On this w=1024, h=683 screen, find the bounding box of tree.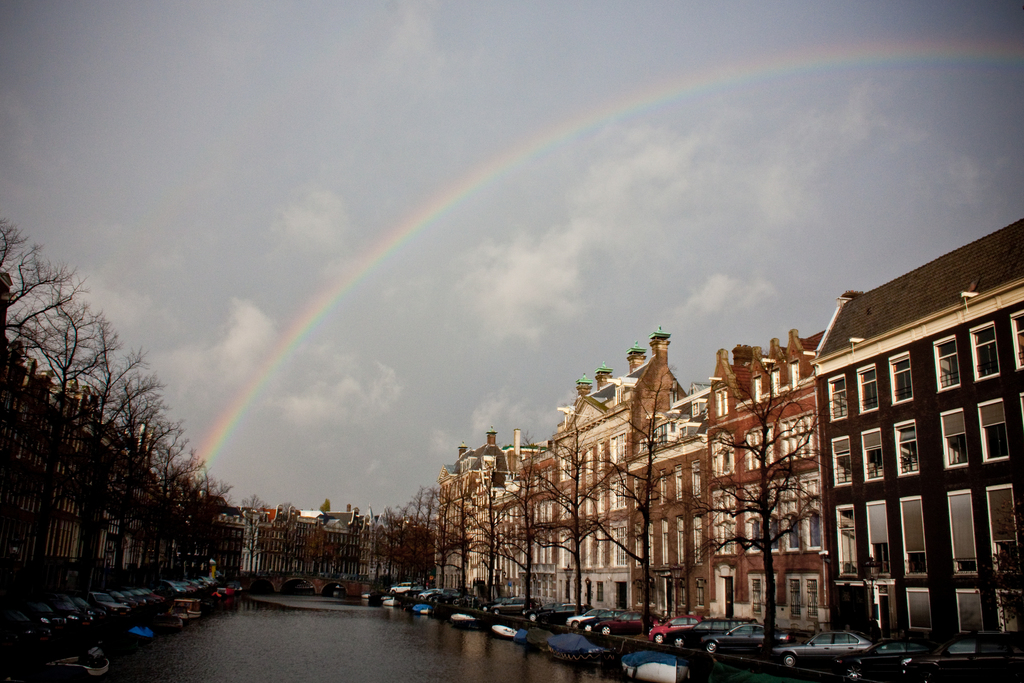
Bounding box: select_region(534, 408, 616, 612).
